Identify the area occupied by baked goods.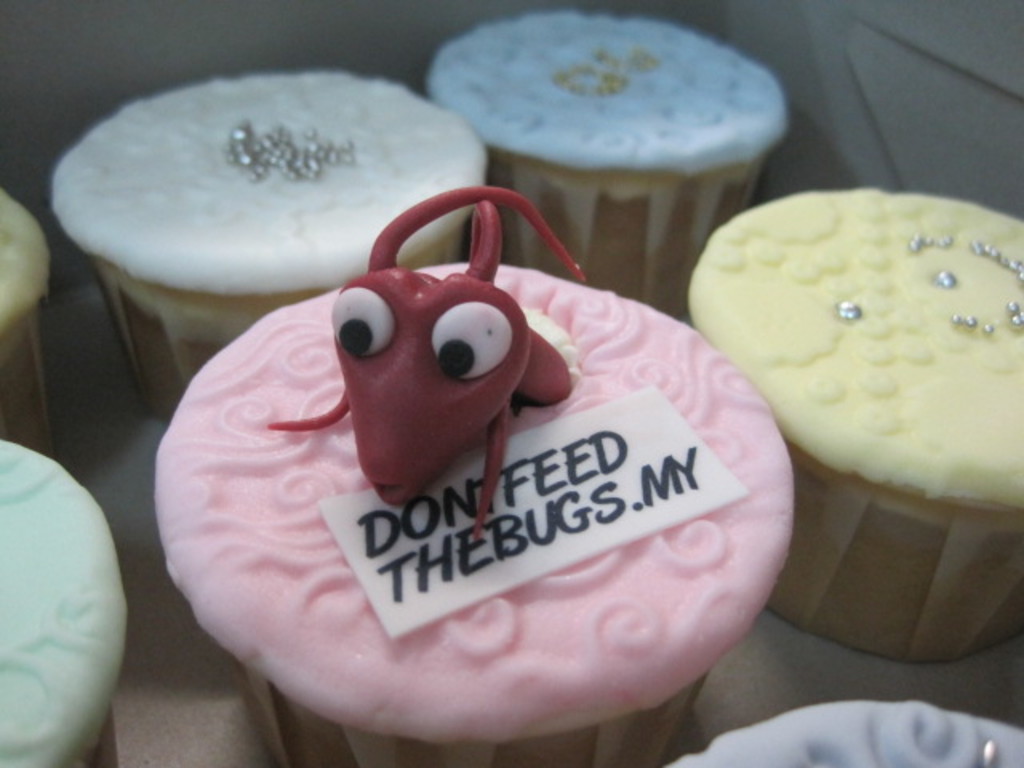
Area: {"x1": 0, "y1": 440, "x2": 126, "y2": 766}.
